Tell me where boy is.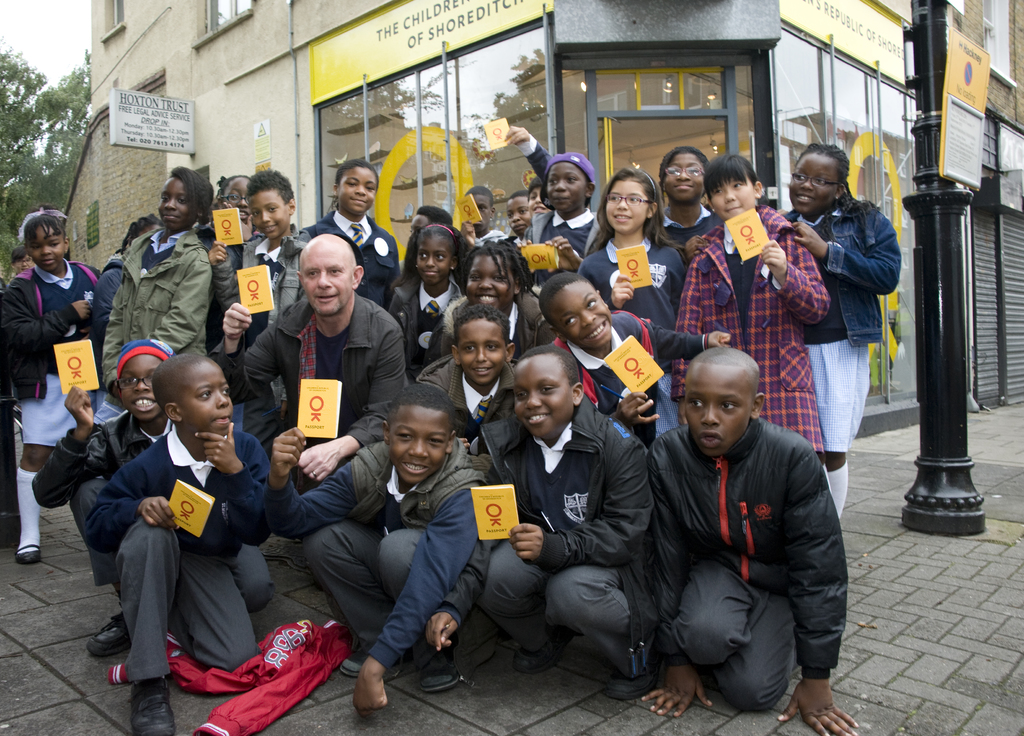
boy is at pyautogui.locateOnScreen(412, 306, 519, 462).
